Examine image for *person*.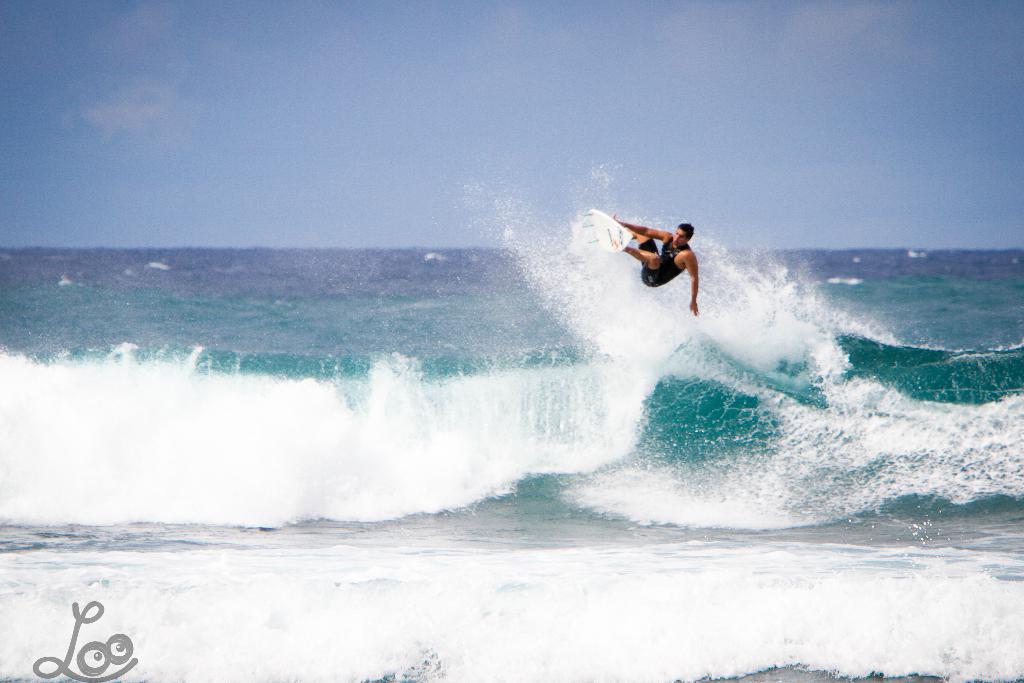
Examination result: 606:213:698:320.
